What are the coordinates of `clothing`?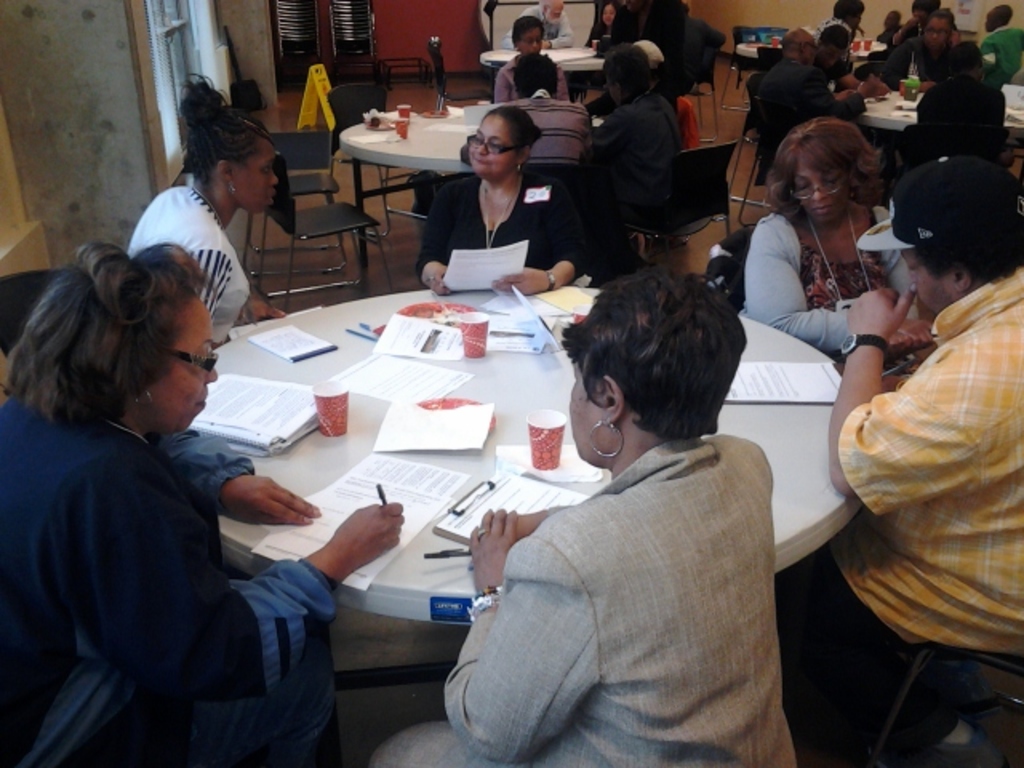
877 24 904 59.
